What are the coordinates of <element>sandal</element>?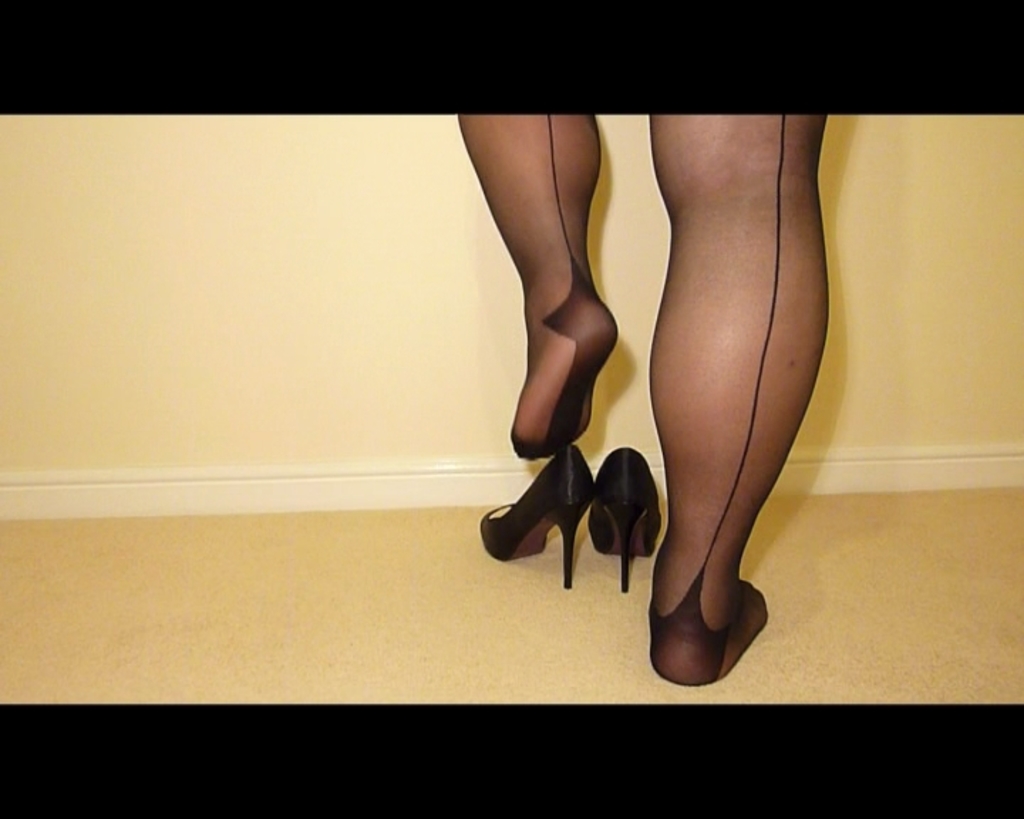
region(481, 410, 670, 600).
